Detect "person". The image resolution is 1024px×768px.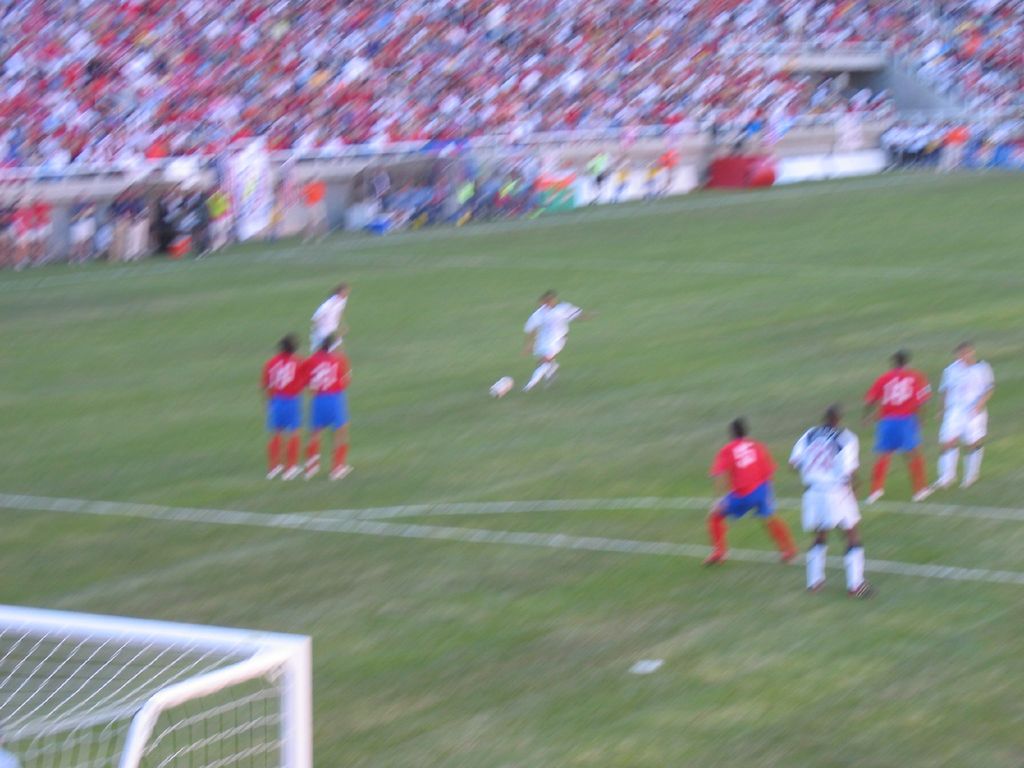
bbox=(783, 403, 888, 611).
